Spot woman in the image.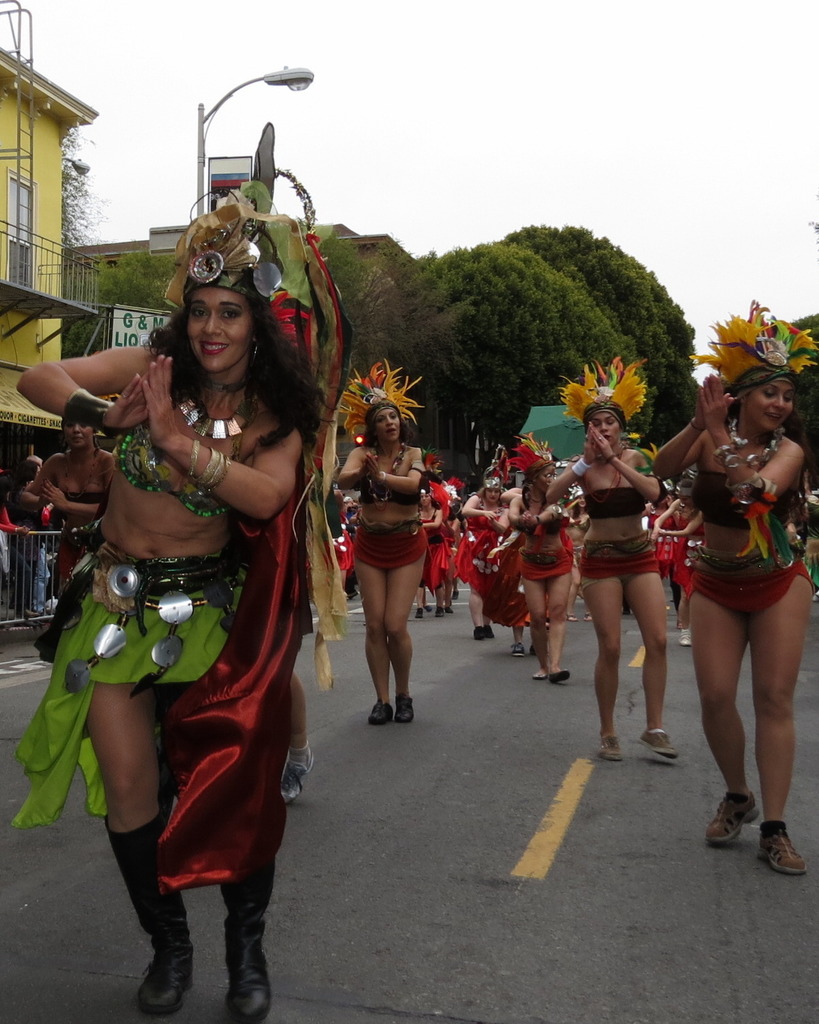
woman found at bbox=(659, 361, 818, 873).
